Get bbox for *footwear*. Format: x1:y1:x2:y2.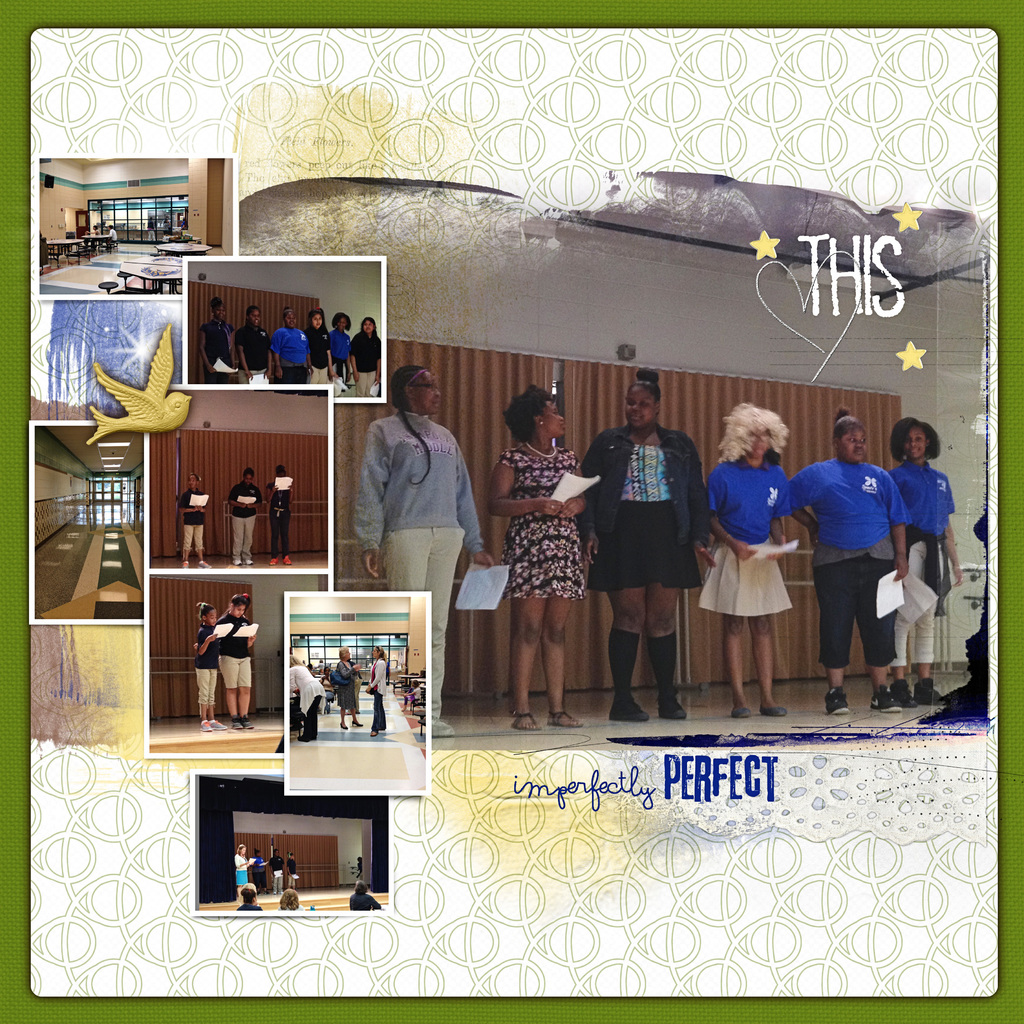
611:699:644:720.
